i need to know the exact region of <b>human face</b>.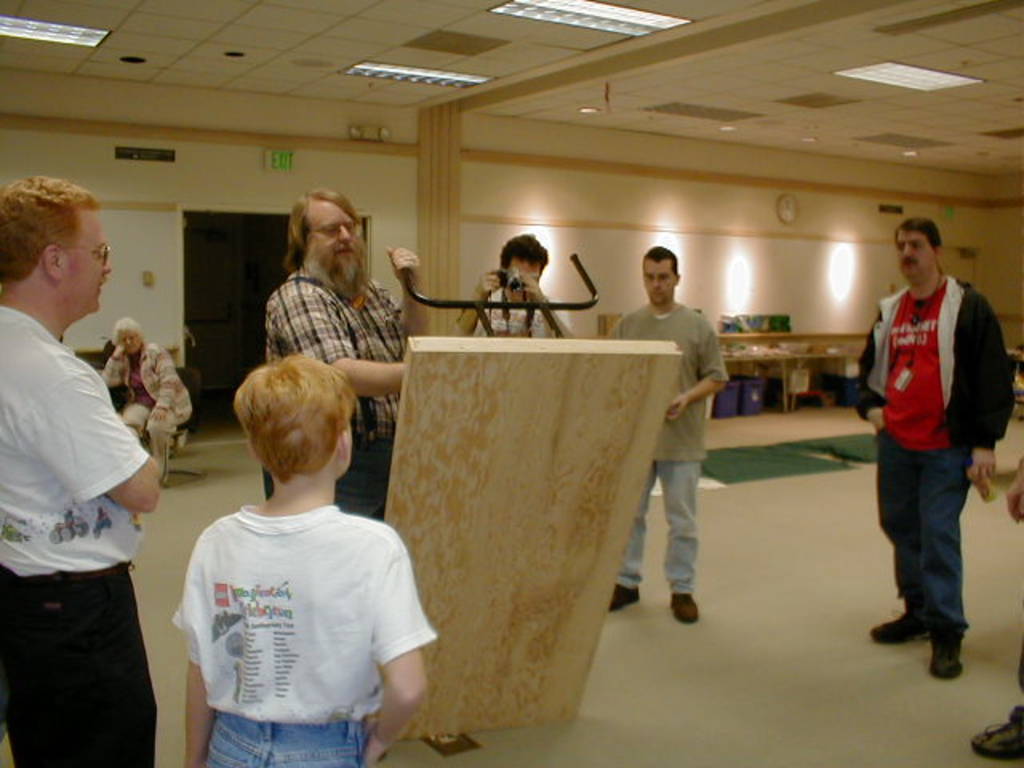
Region: bbox=[638, 256, 678, 306].
